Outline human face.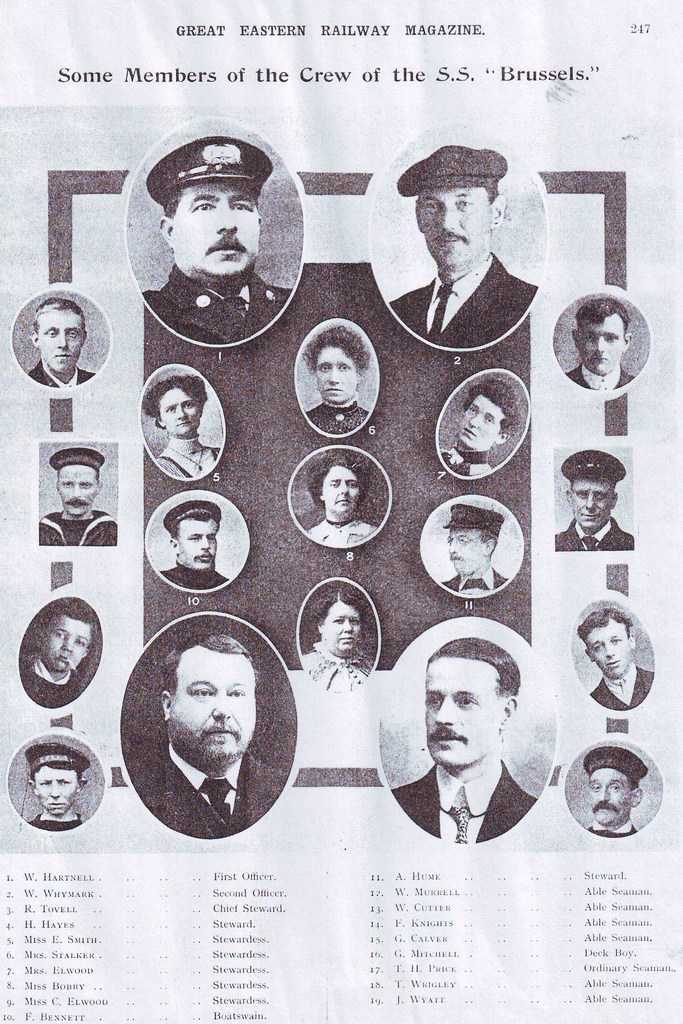
Outline: select_region(38, 308, 89, 368).
